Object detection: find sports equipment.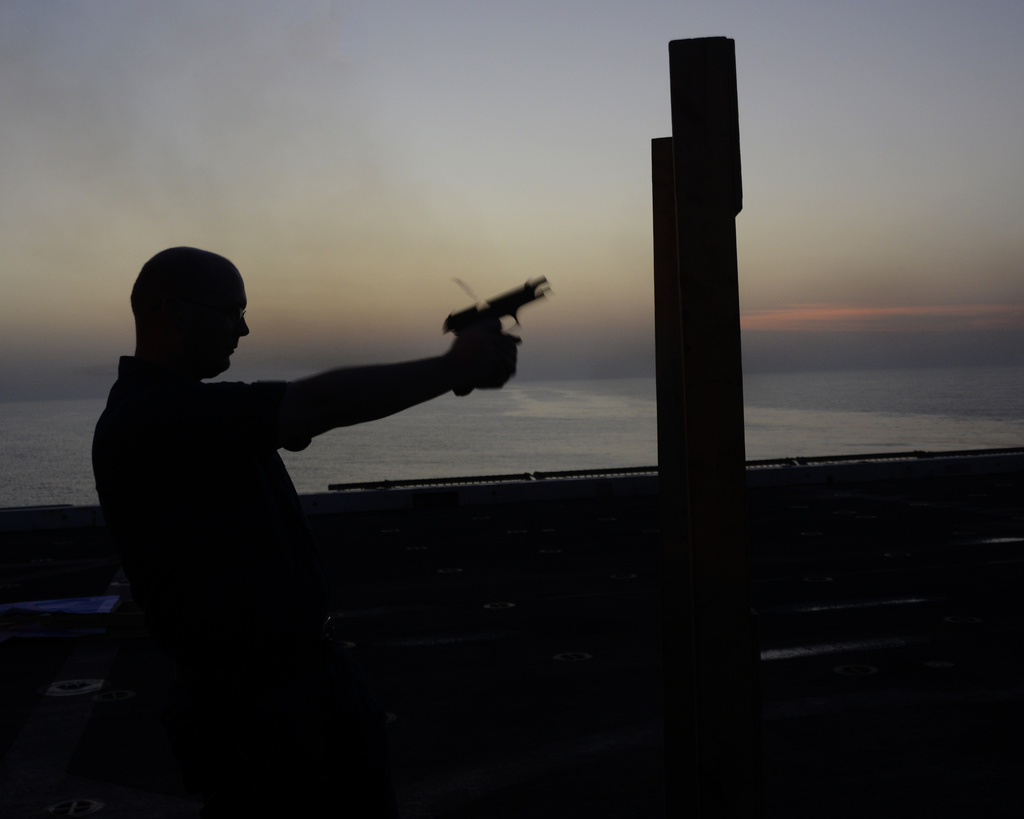
<bbox>442, 274, 552, 397</bbox>.
